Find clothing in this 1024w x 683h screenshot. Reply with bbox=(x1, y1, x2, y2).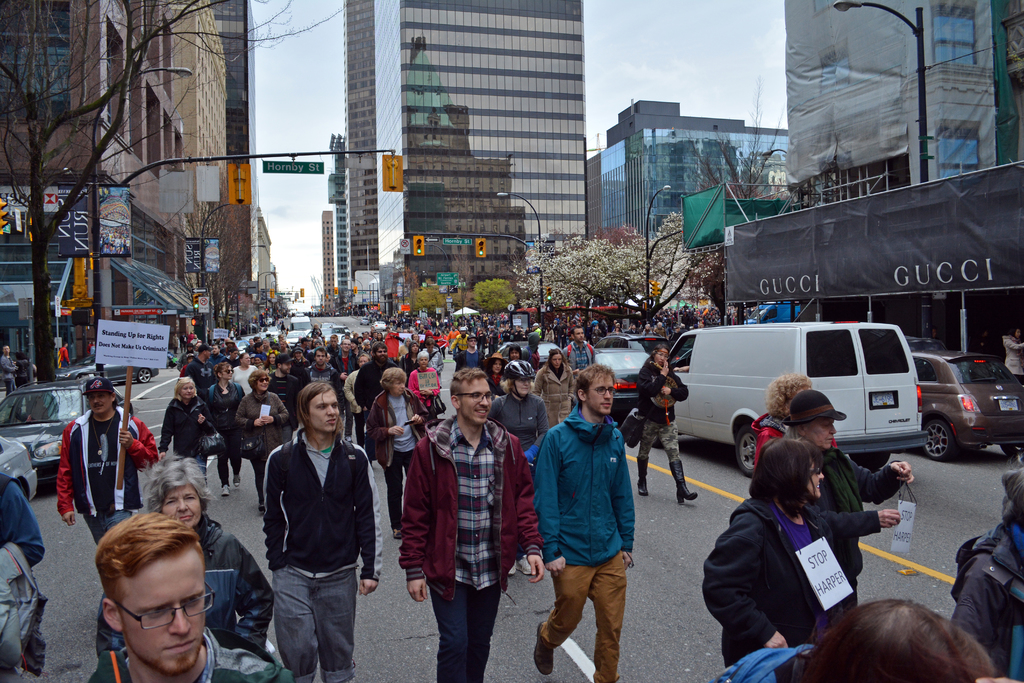
bbox=(449, 350, 486, 376).
